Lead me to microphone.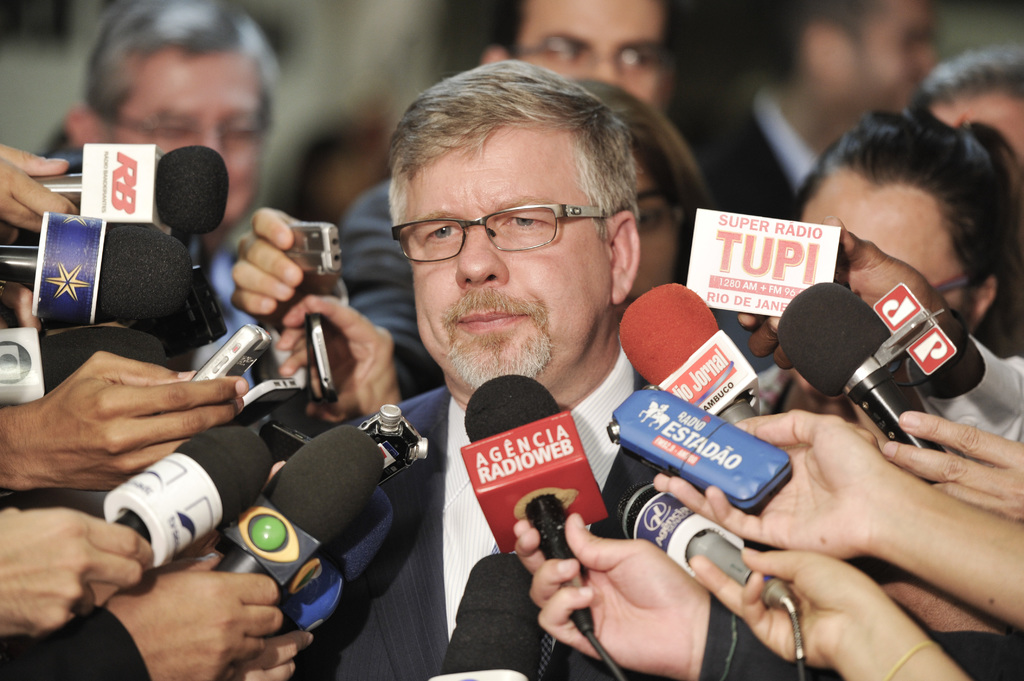
Lead to BBox(98, 421, 273, 572).
